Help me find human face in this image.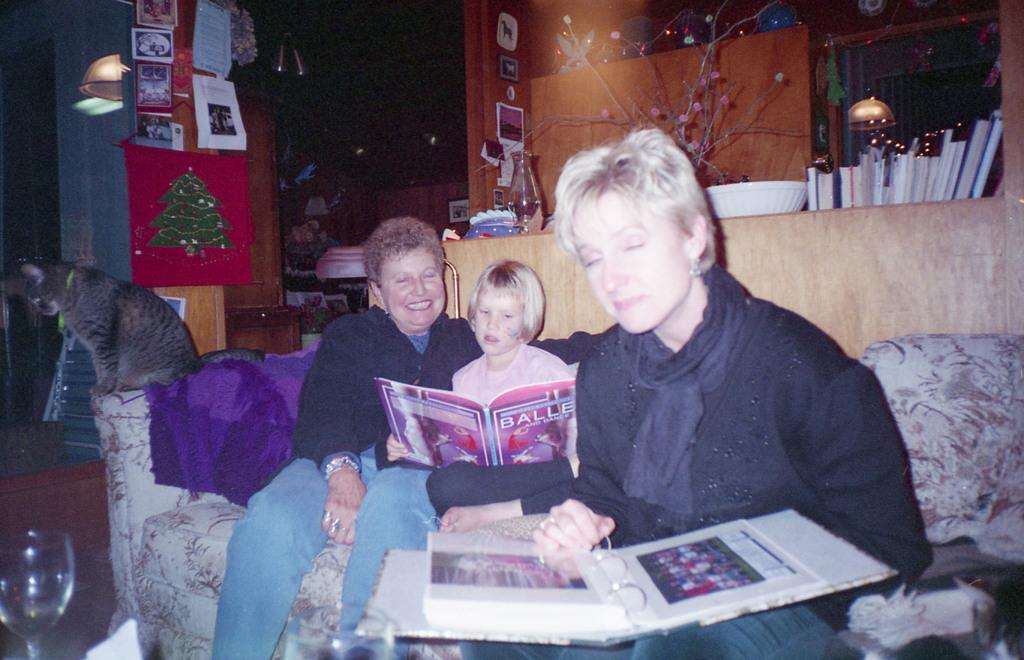
Found it: (x1=381, y1=249, x2=443, y2=325).
